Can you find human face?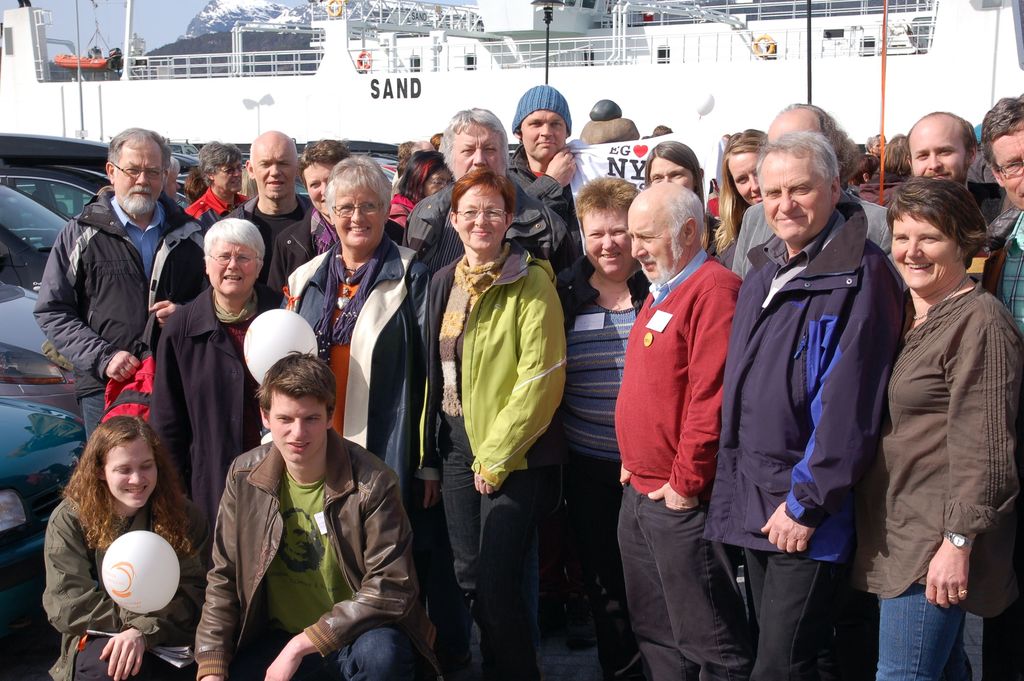
Yes, bounding box: bbox=(305, 156, 338, 209).
